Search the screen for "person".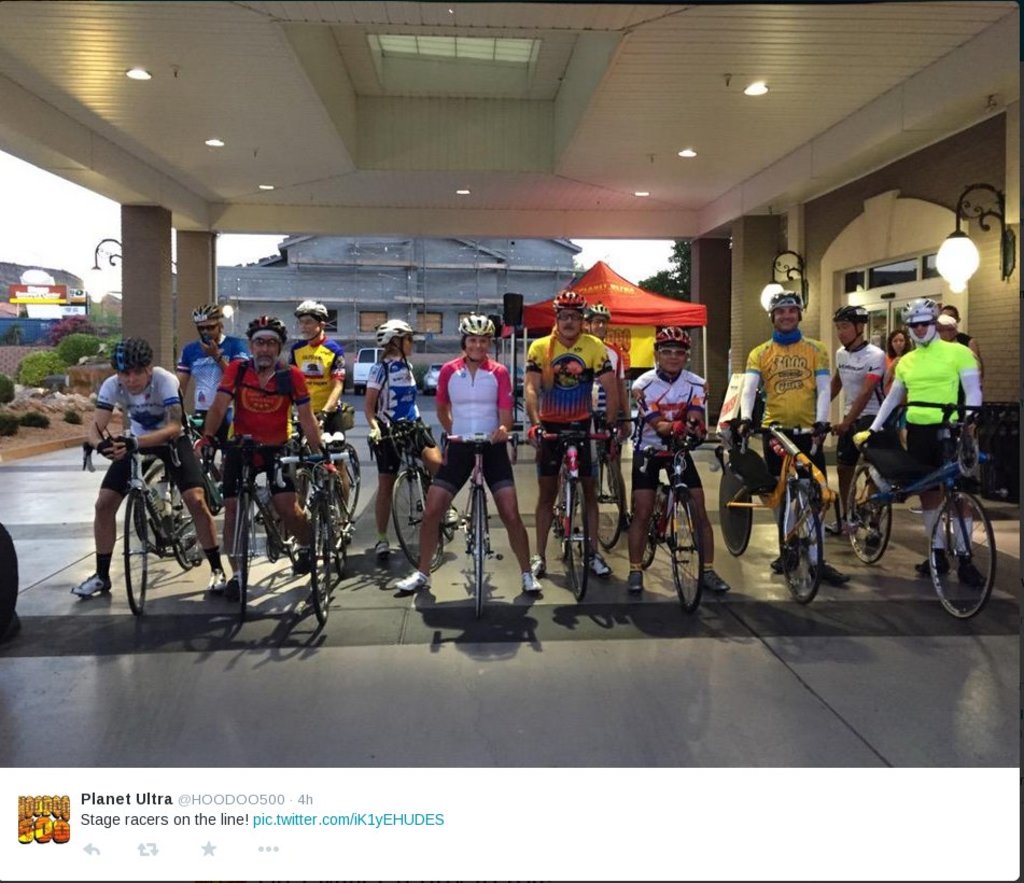
Found at bbox=(354, 339, 438, 565).
